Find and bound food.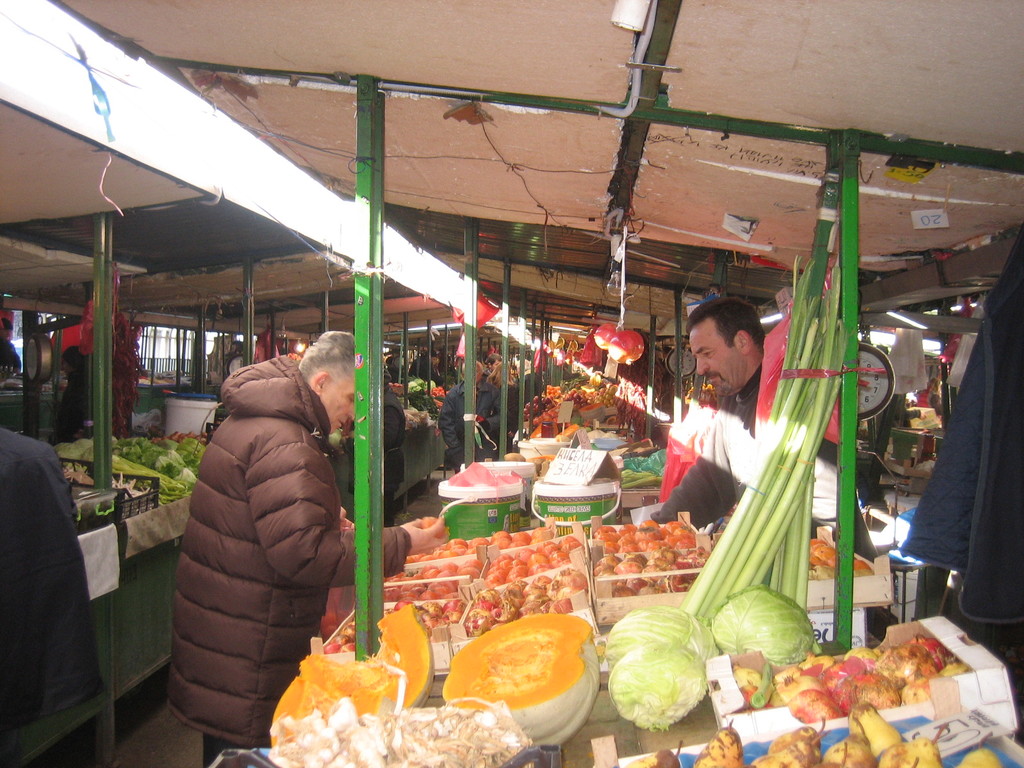
Bound: <box>764,726,822,755</box>.
